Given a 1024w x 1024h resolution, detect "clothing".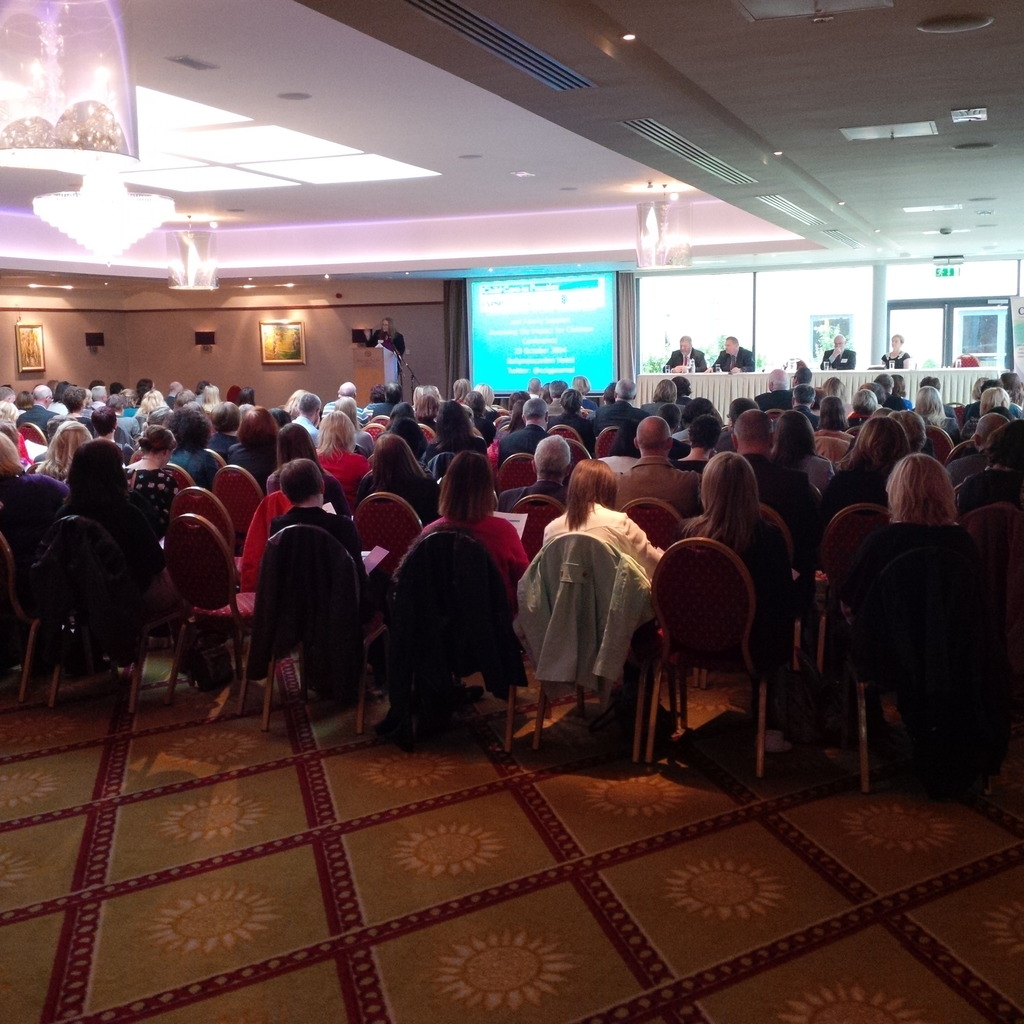
l=65, t=482, r=174, b=580.
